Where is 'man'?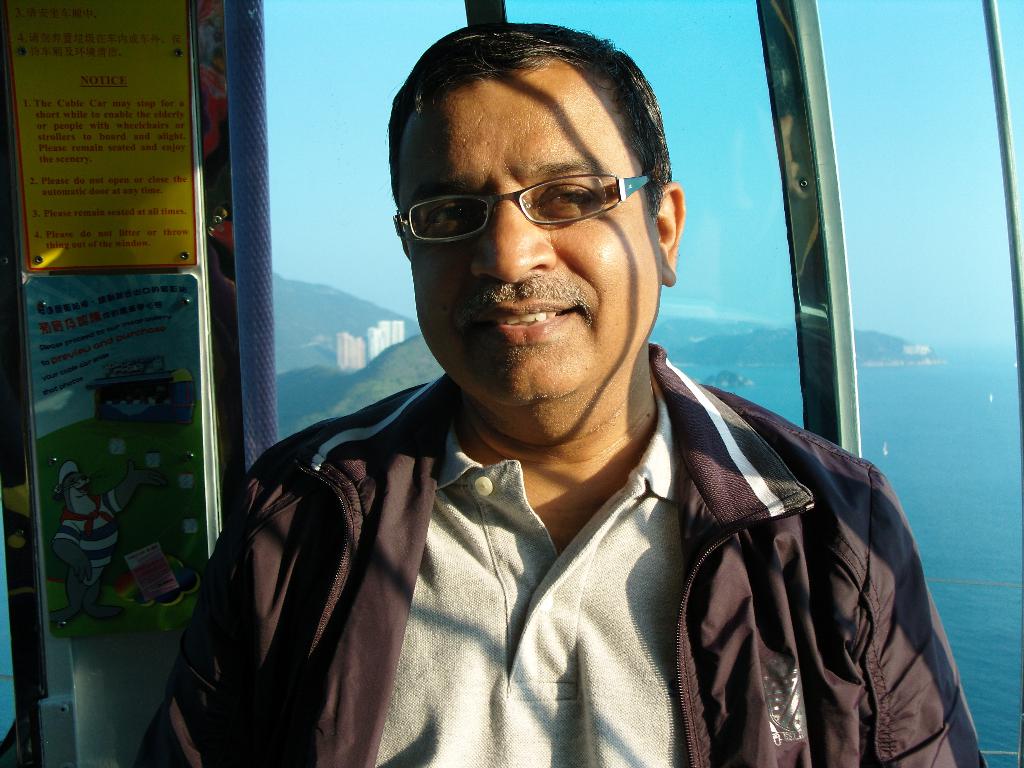
x1=124, y1=16, x2=994, y2=767.
